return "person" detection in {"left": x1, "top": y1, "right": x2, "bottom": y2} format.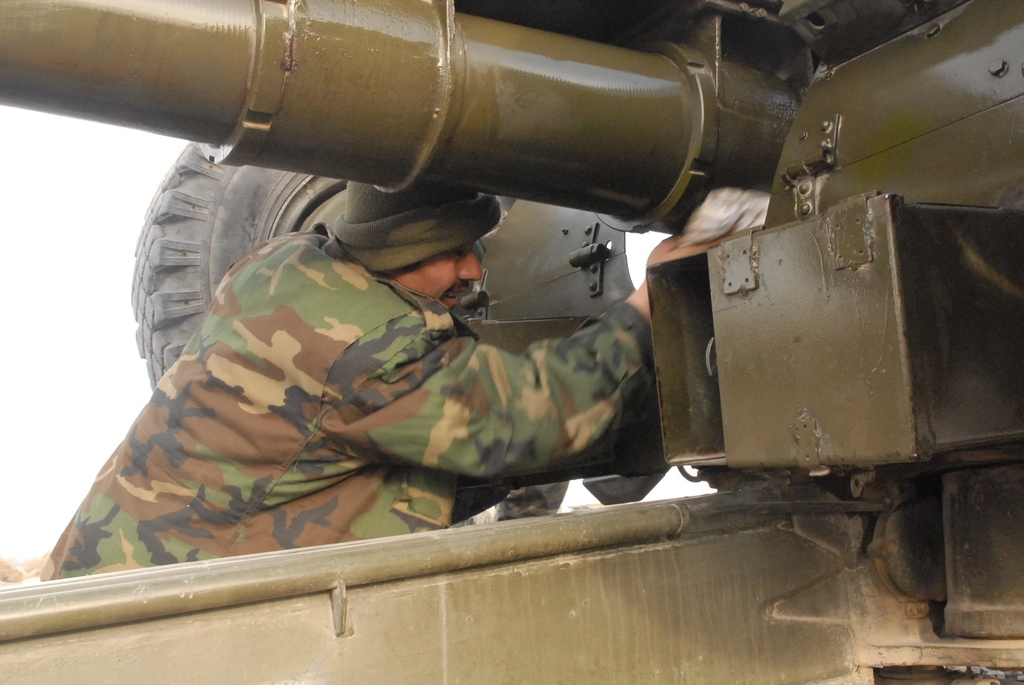
{"left": 22, "top": 177, "right": 739, "bottom": 582}.
